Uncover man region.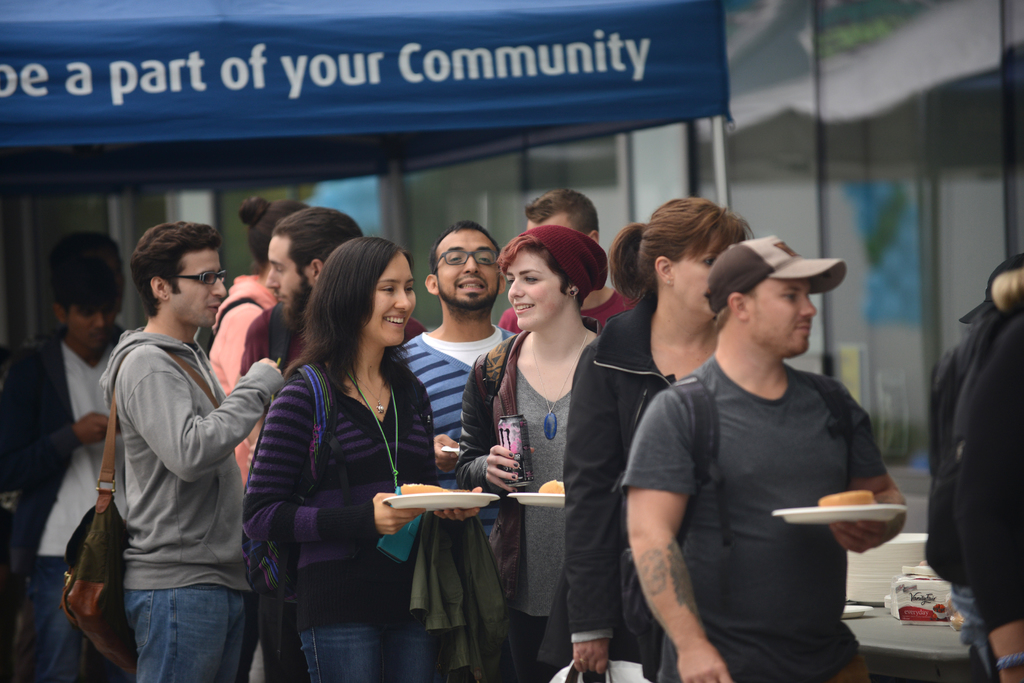
Uncovered: BBox(925, 248, 1023, 682).
